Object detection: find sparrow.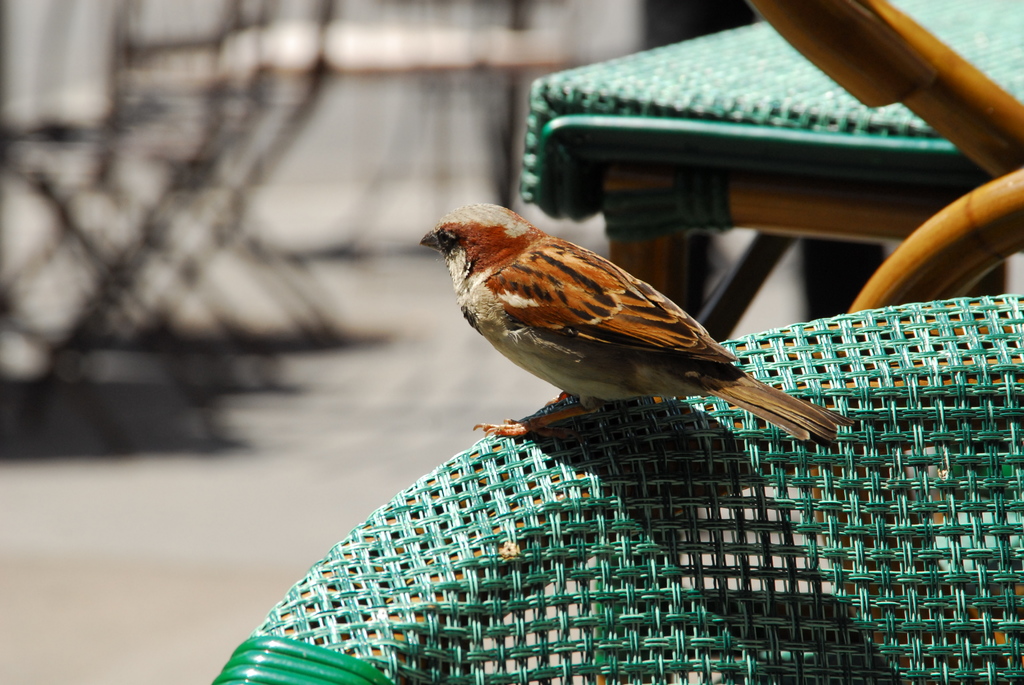
bbox=(420, 200, 852, 445).
